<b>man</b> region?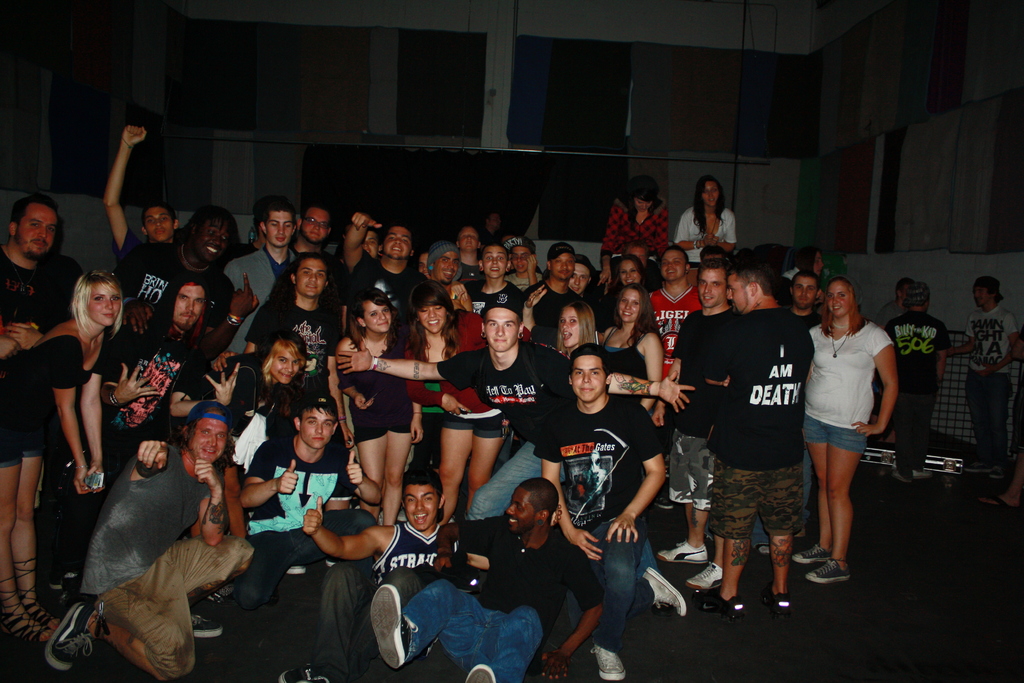
[31,398,259,682]
